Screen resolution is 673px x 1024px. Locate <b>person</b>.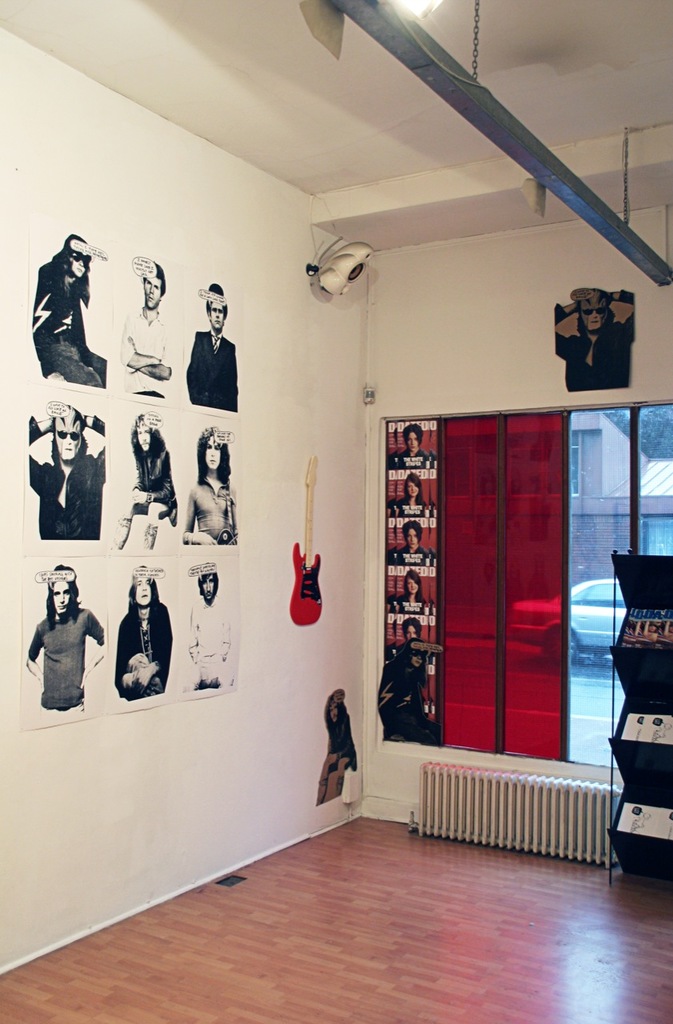
26 406 104 542.
